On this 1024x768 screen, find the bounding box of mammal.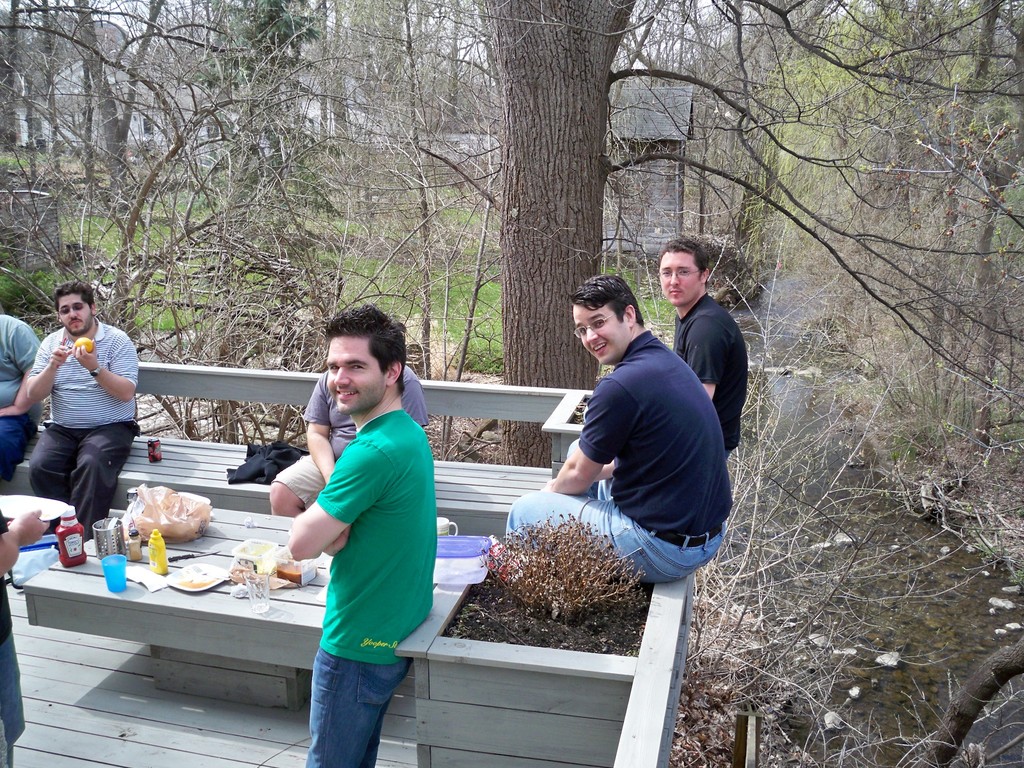
Bounding box: Rect(518, 264, 732, 588).
